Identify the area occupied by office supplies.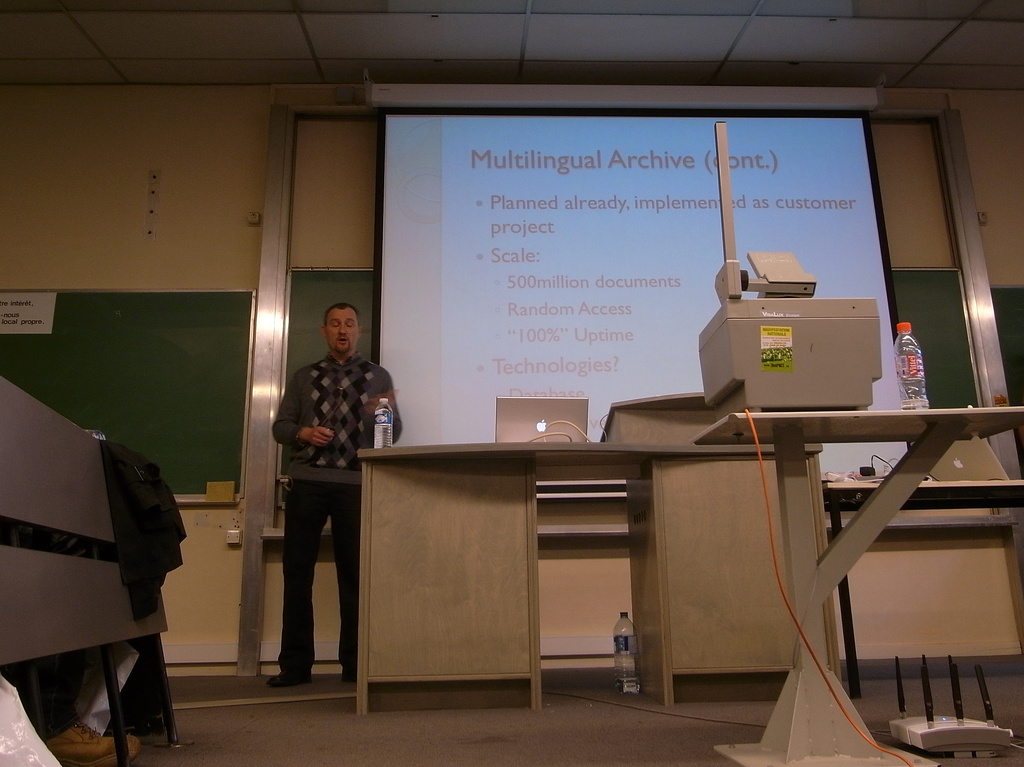
Area: 895 706 1023 754.
